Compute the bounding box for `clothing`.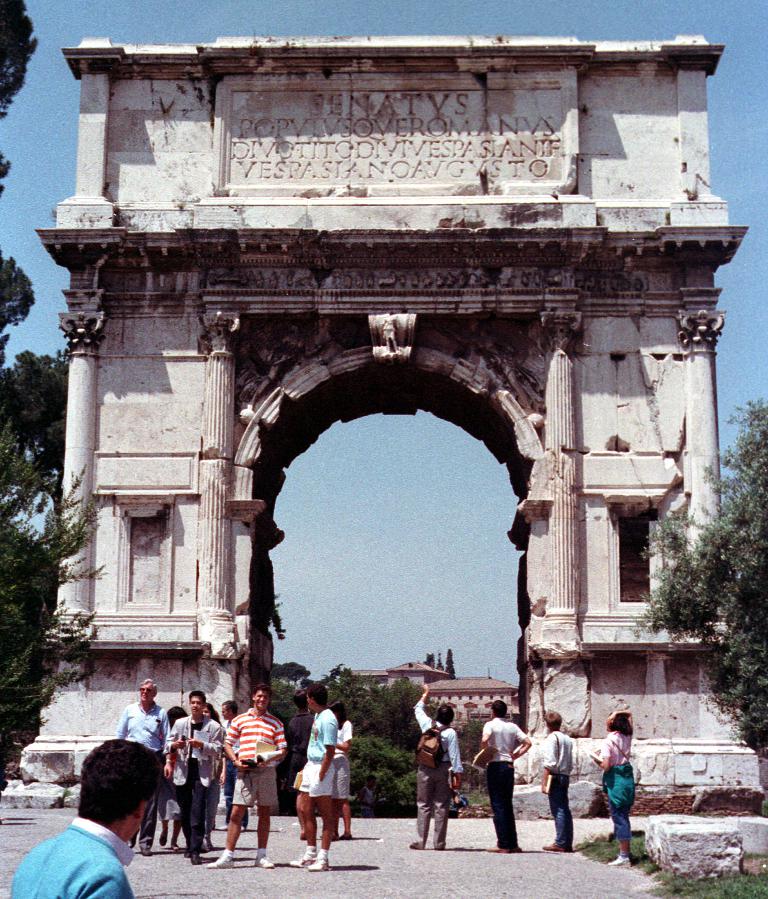
locate(299, 707, 334, 801).
